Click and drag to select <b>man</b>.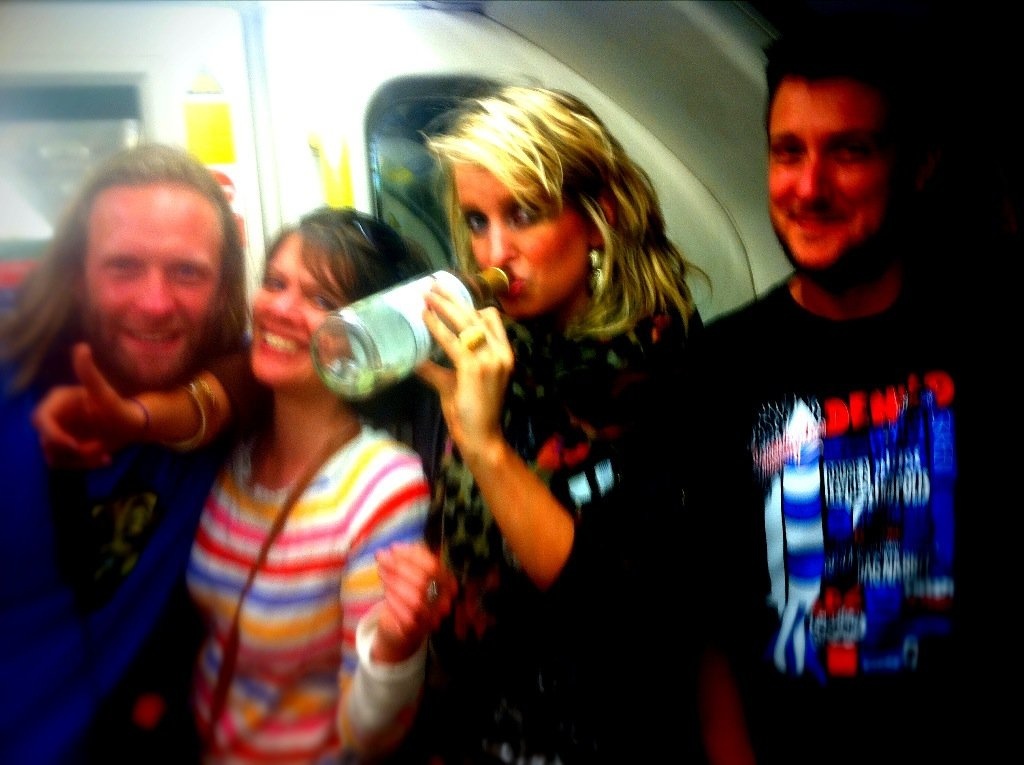
Selection: 0, 148, 246, 764.
